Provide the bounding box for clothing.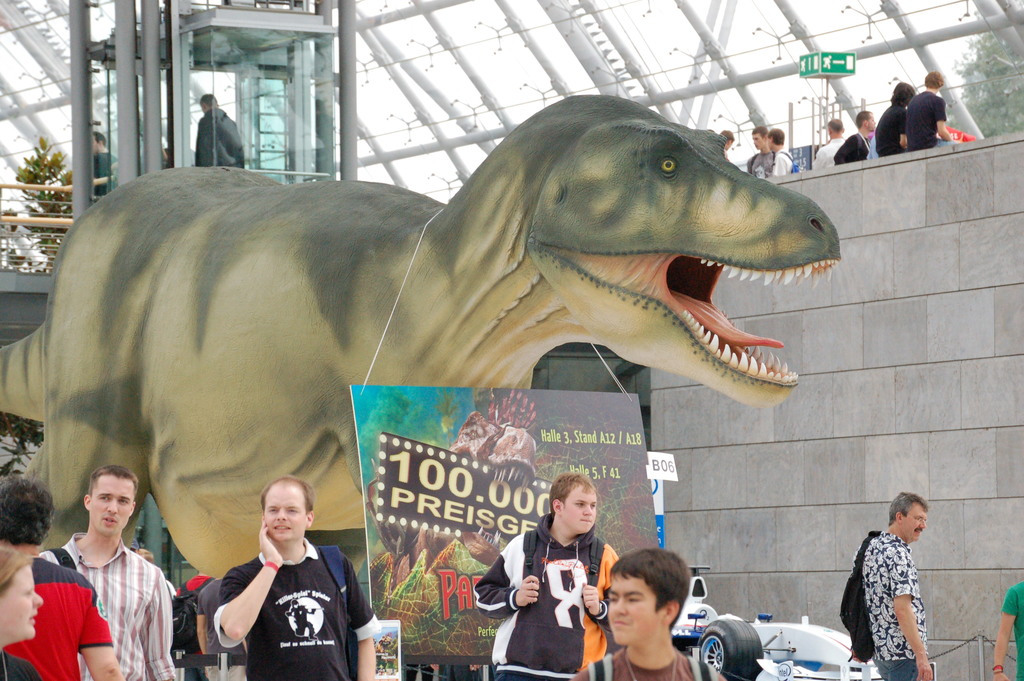
<box>194,106,244,168</box>.
